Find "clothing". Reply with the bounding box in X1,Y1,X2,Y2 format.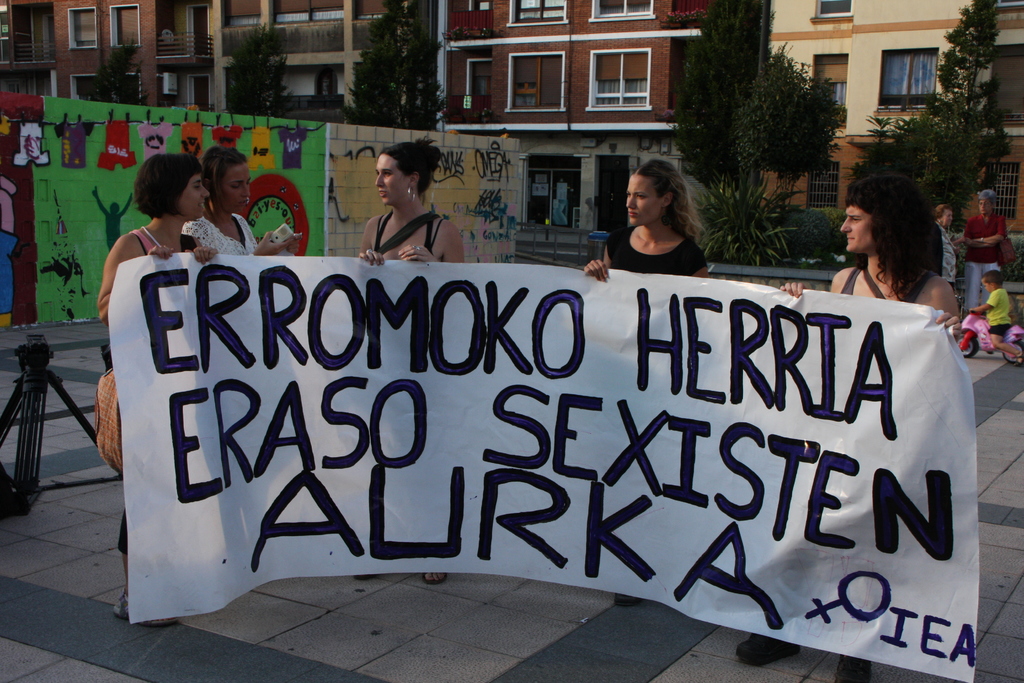
986,287,1012,333.
